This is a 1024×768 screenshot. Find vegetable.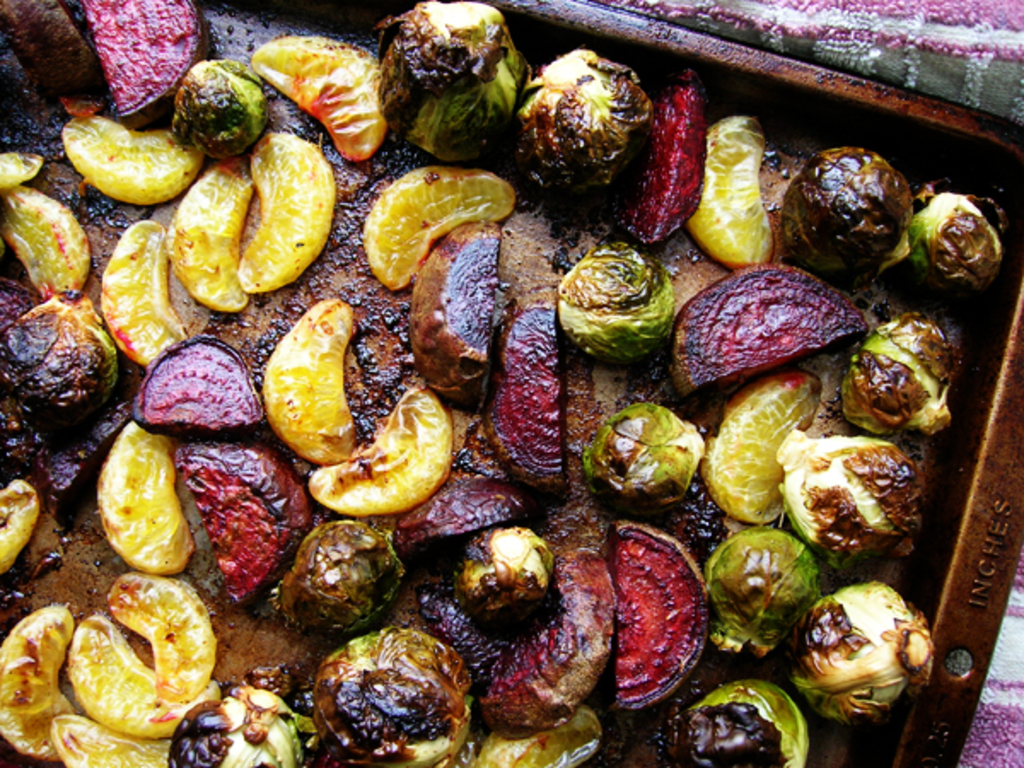
Bounding box: [696,527,828,664].
